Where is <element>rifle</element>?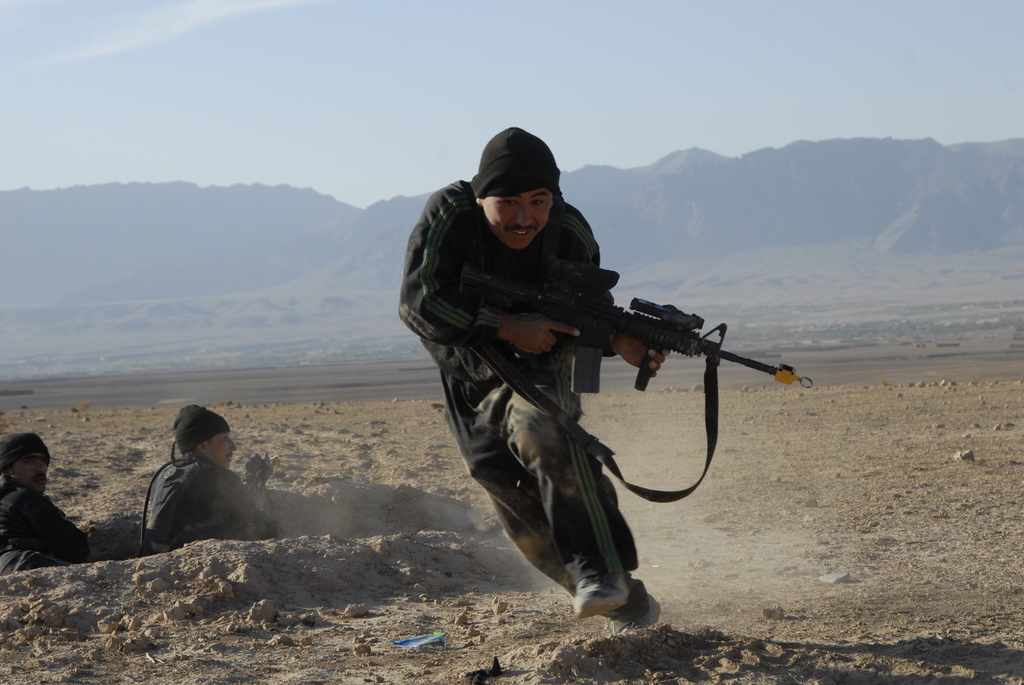
box(418, 248, 819, 466).
